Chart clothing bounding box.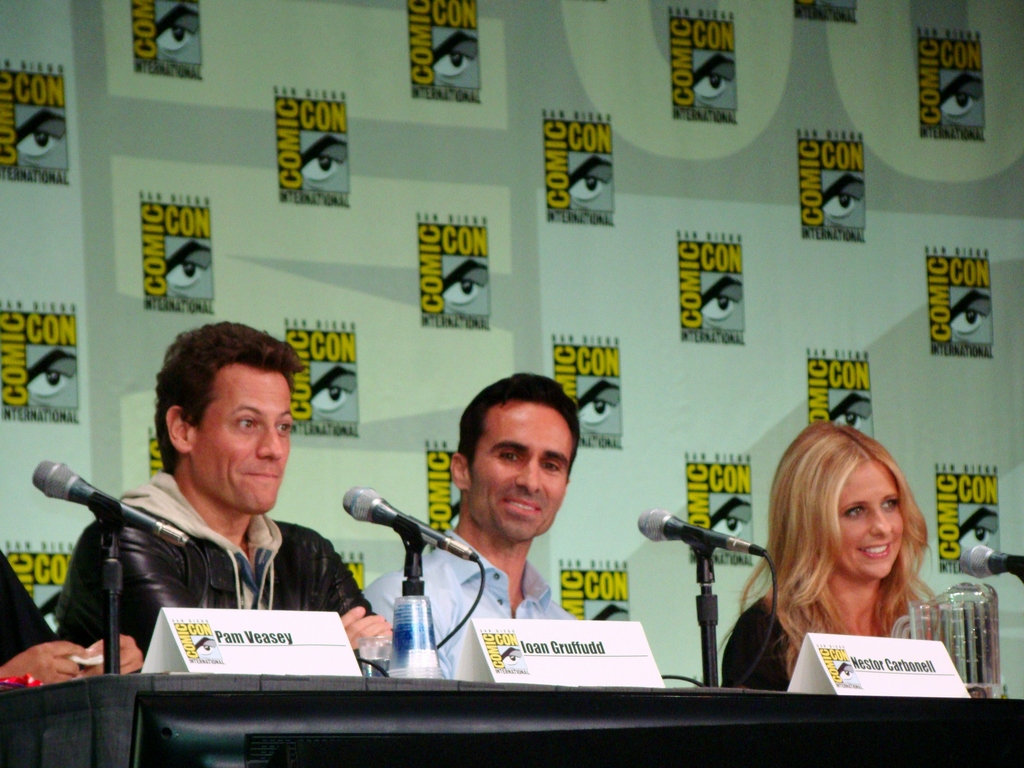
Charted: box(0, 547, 59, 666).
